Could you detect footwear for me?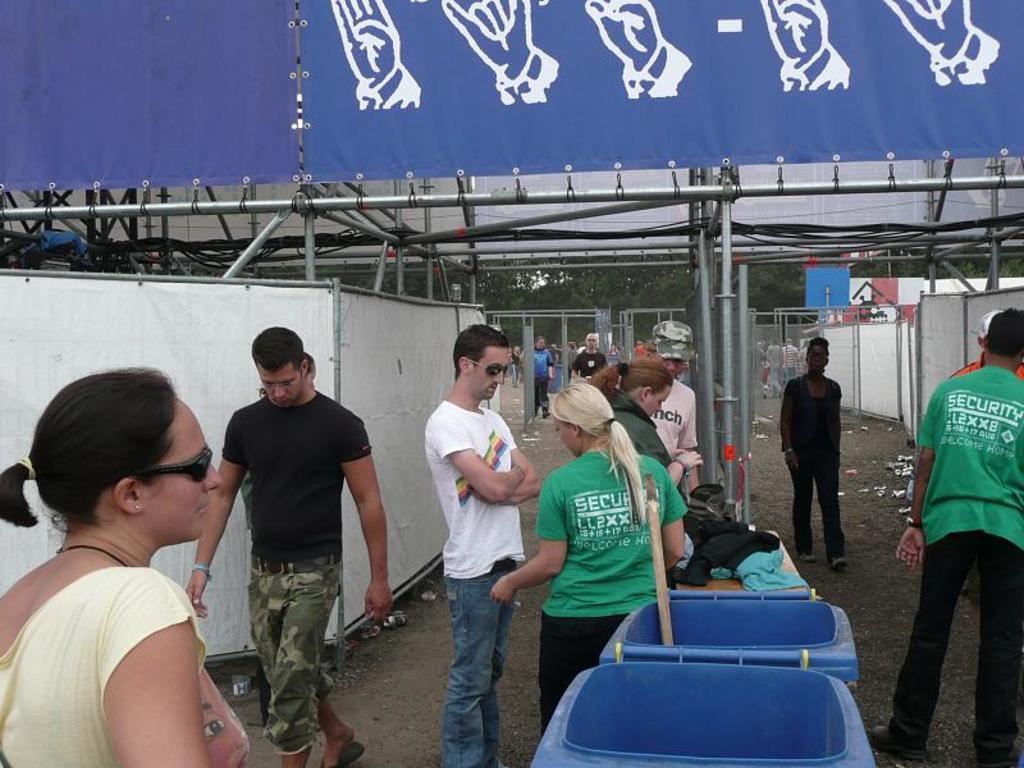
Detection result: box=[865, 722, 932, 760].
